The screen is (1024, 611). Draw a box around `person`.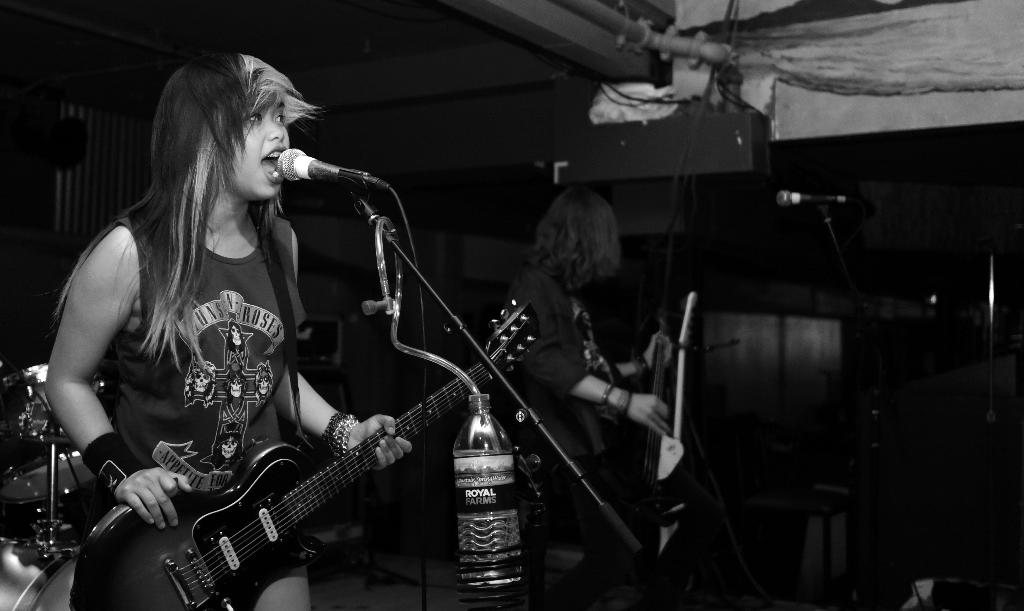
<box>498,182,692,610</box>.
